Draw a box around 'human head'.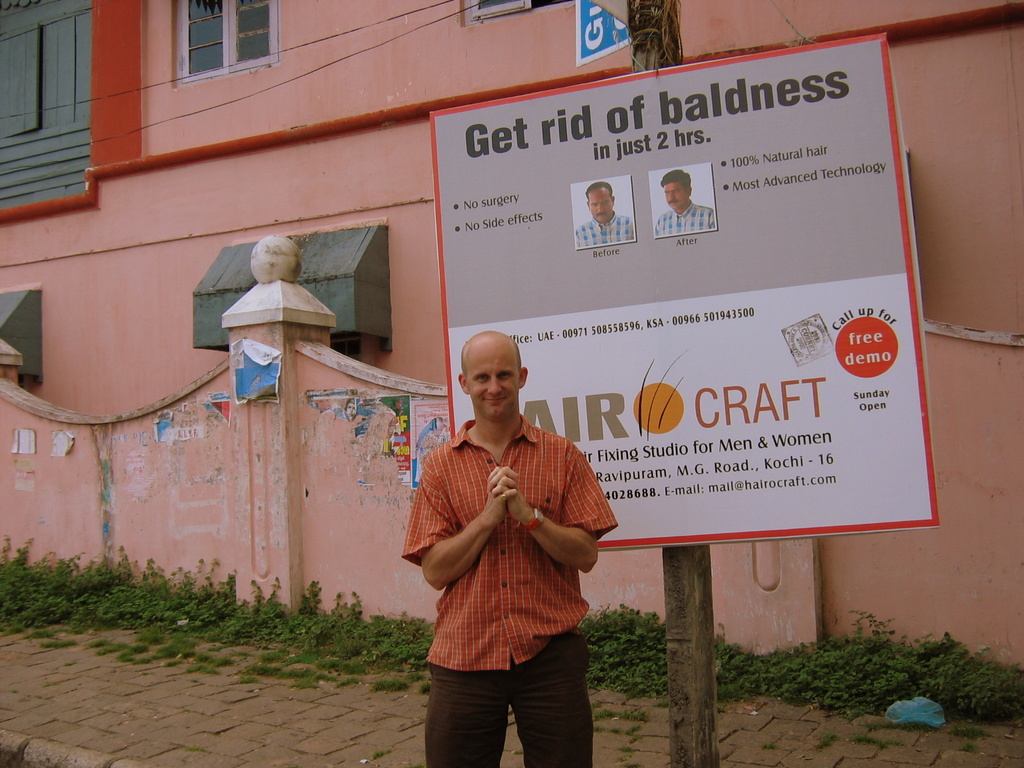
[458, 332, 529, 423].
